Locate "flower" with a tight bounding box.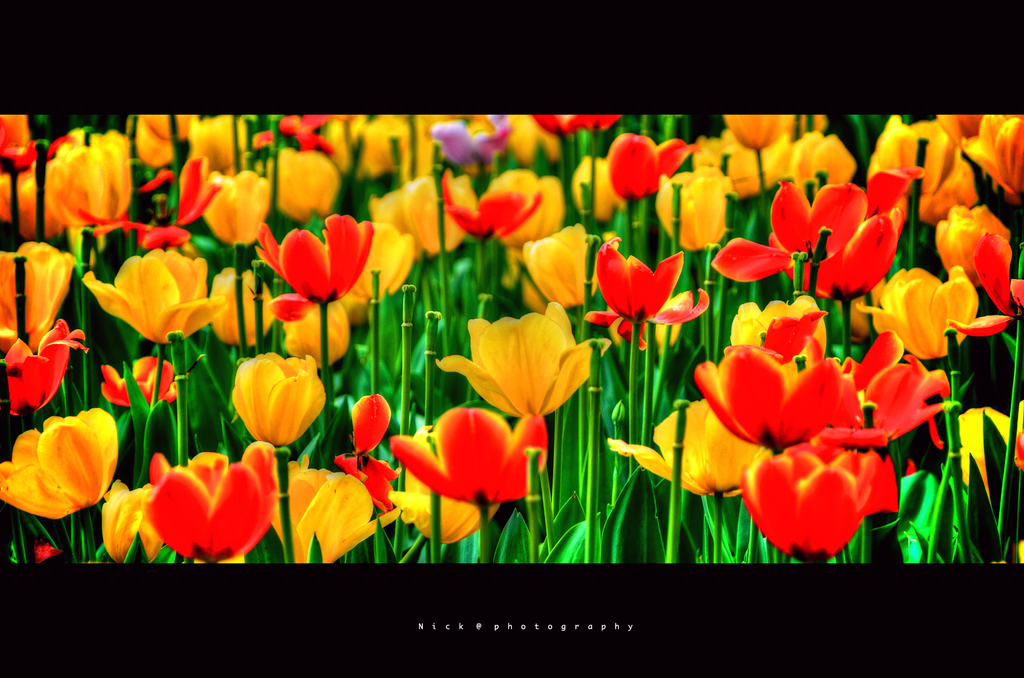
locate(3, 316, 88, 414).
